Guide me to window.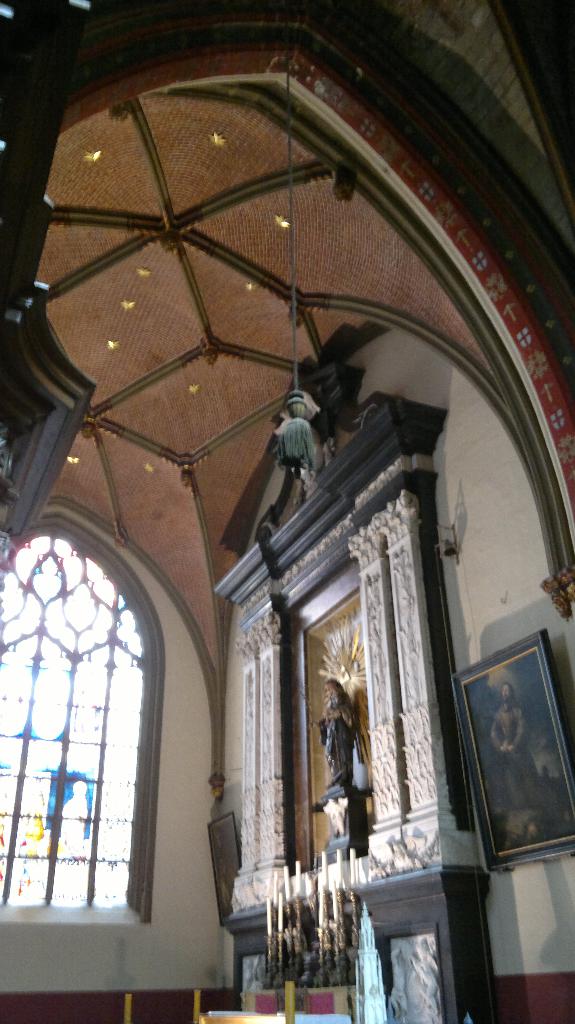
Guidance: select_region(0, 520, 152, 925).
